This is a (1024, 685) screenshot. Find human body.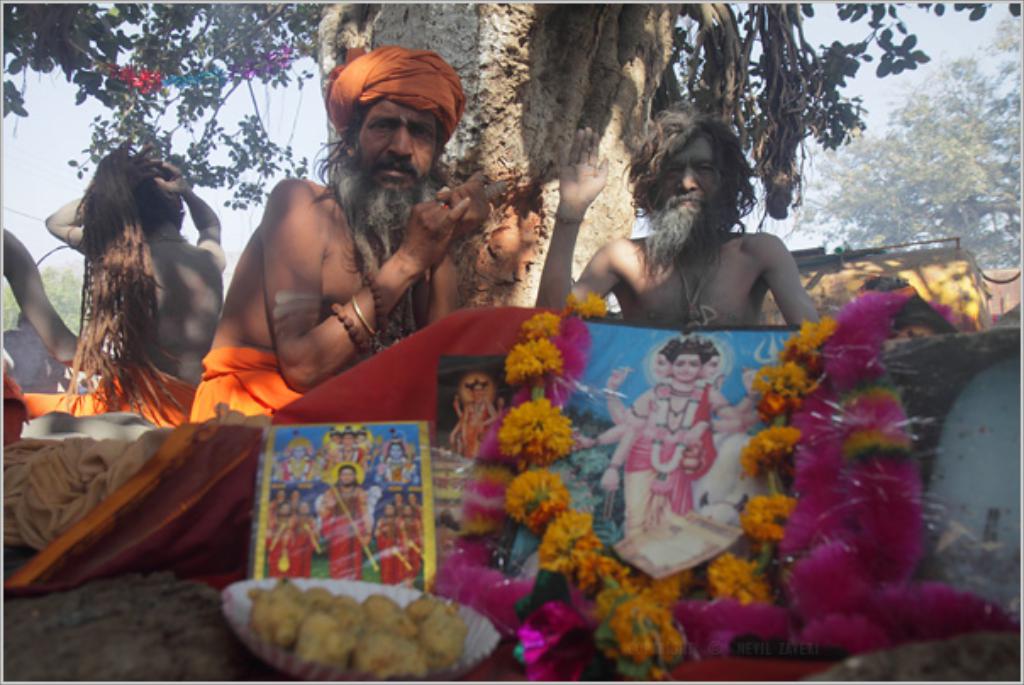
Bounding box: {"left": 590, "top": 339, "right": 778, "bottom": 537}.
